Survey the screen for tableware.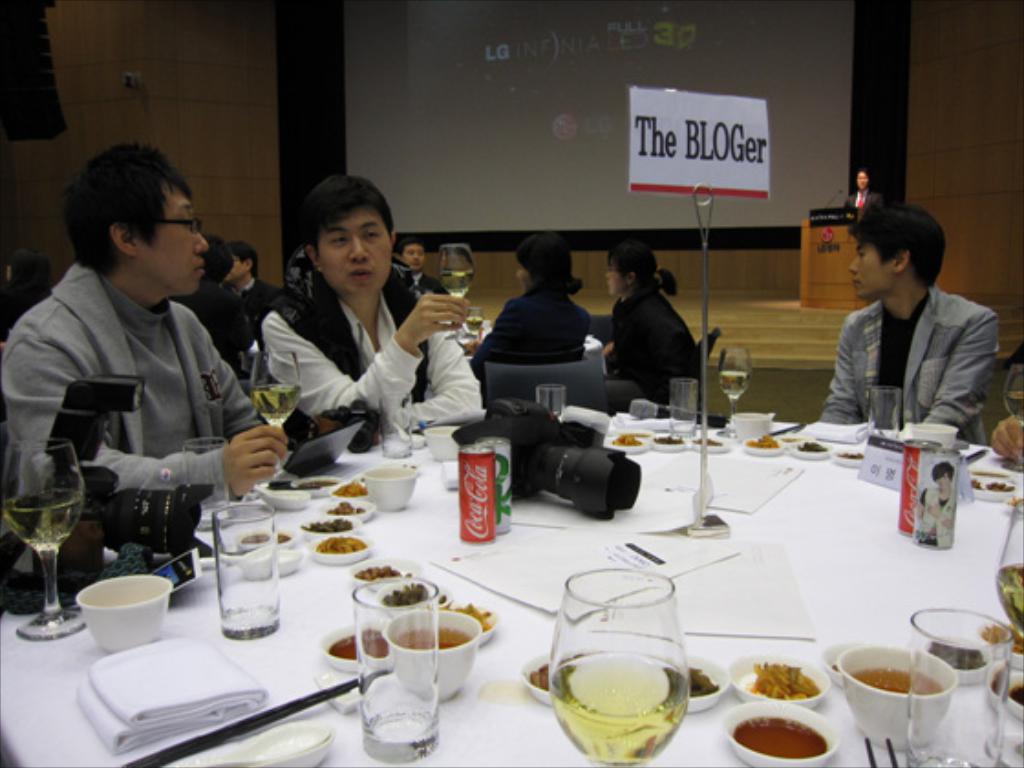
Survey found: box(543, 560, 678, 766).
